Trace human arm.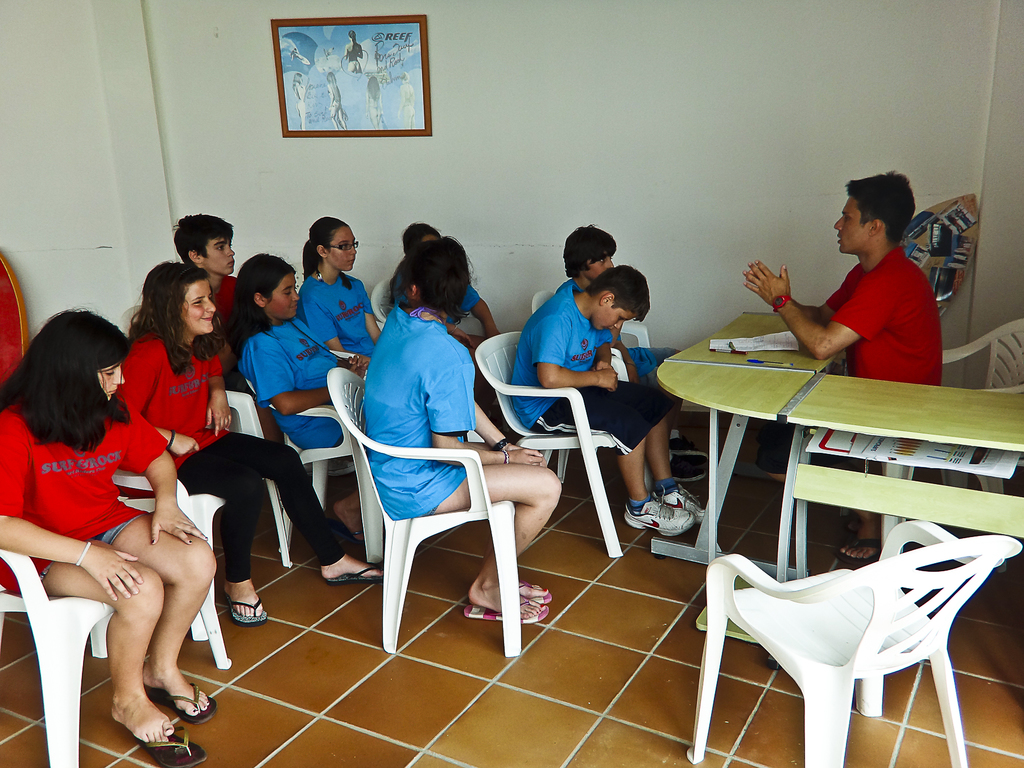
Traced to 428,371,543,467.
